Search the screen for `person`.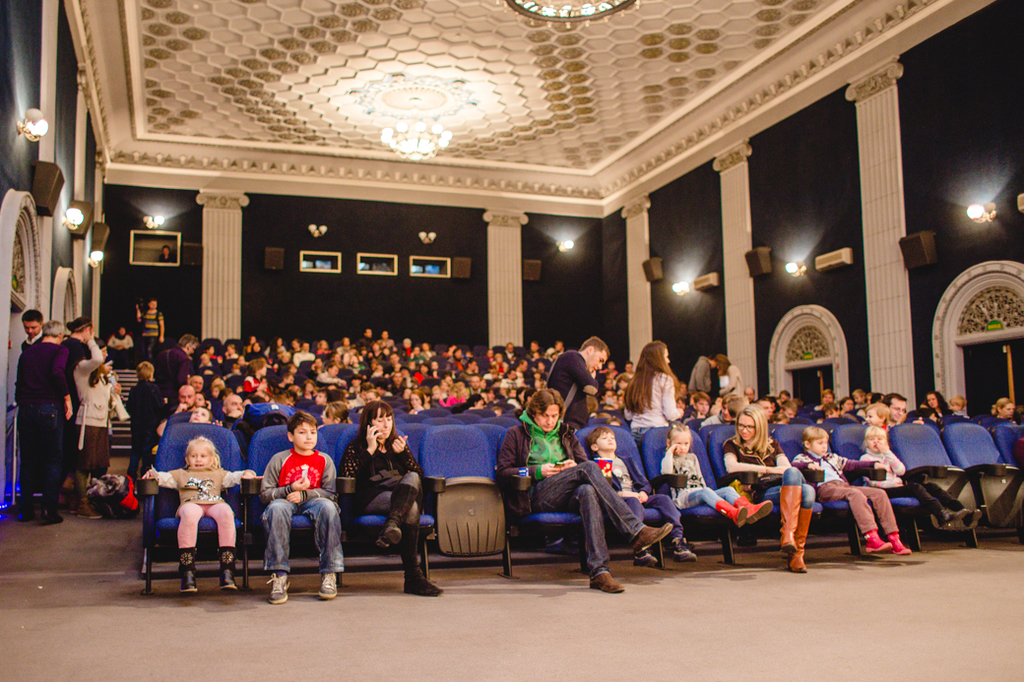
Found at x1=13, y1=323, x2=74, y2=525.
